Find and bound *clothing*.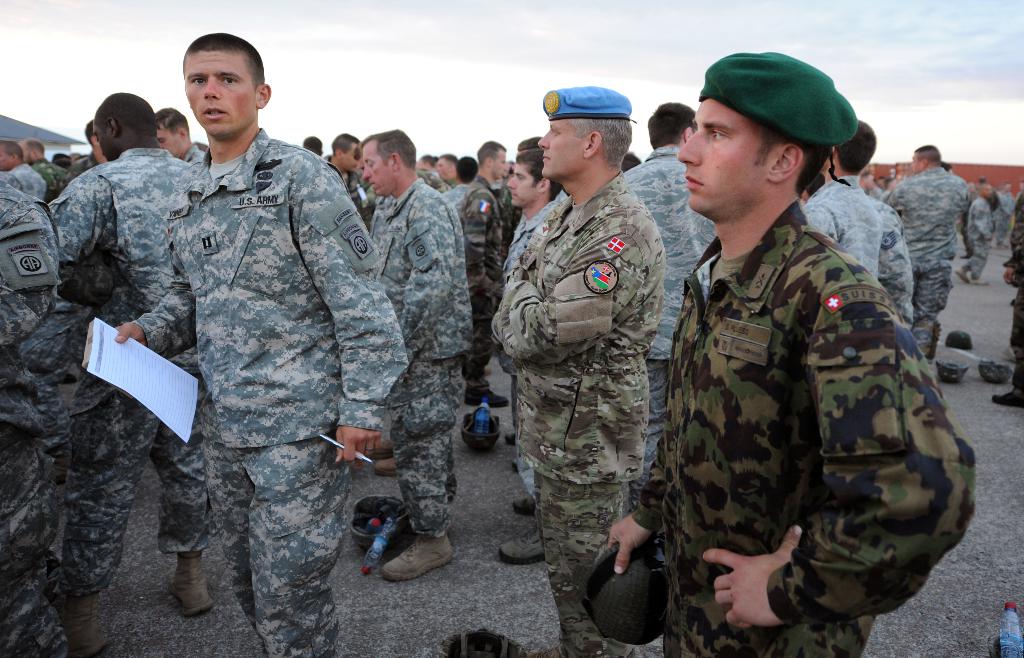
Bound: [189,140,205,164].
